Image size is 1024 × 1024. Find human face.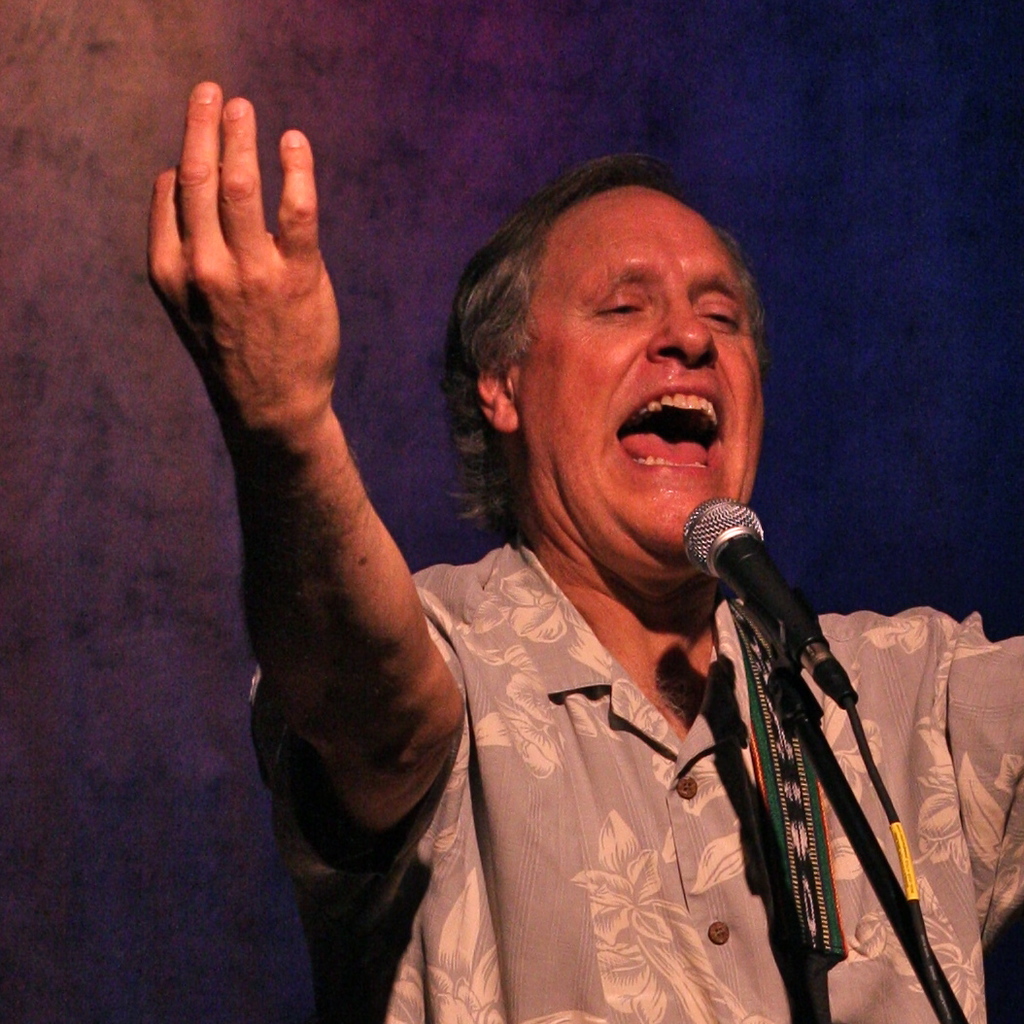
pyautogui.locateOnScreen(520, 192, 763, 580).
